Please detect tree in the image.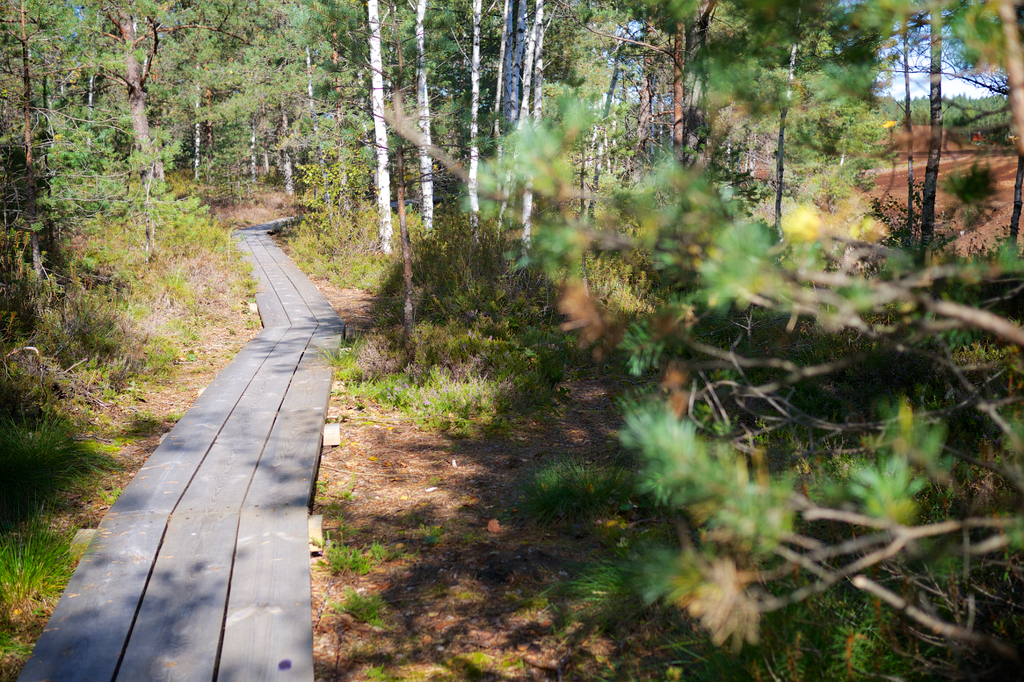
<region>578, 0, 779, 185</region>.
